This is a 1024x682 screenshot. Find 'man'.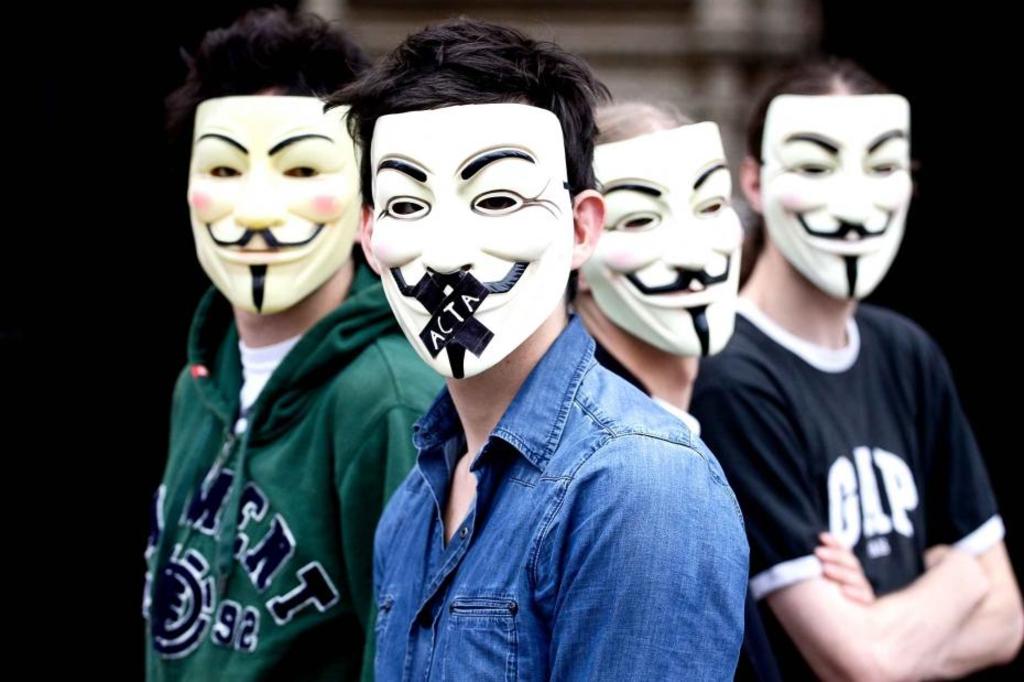
Bounding box: locate(283, 61, 781, 664).
